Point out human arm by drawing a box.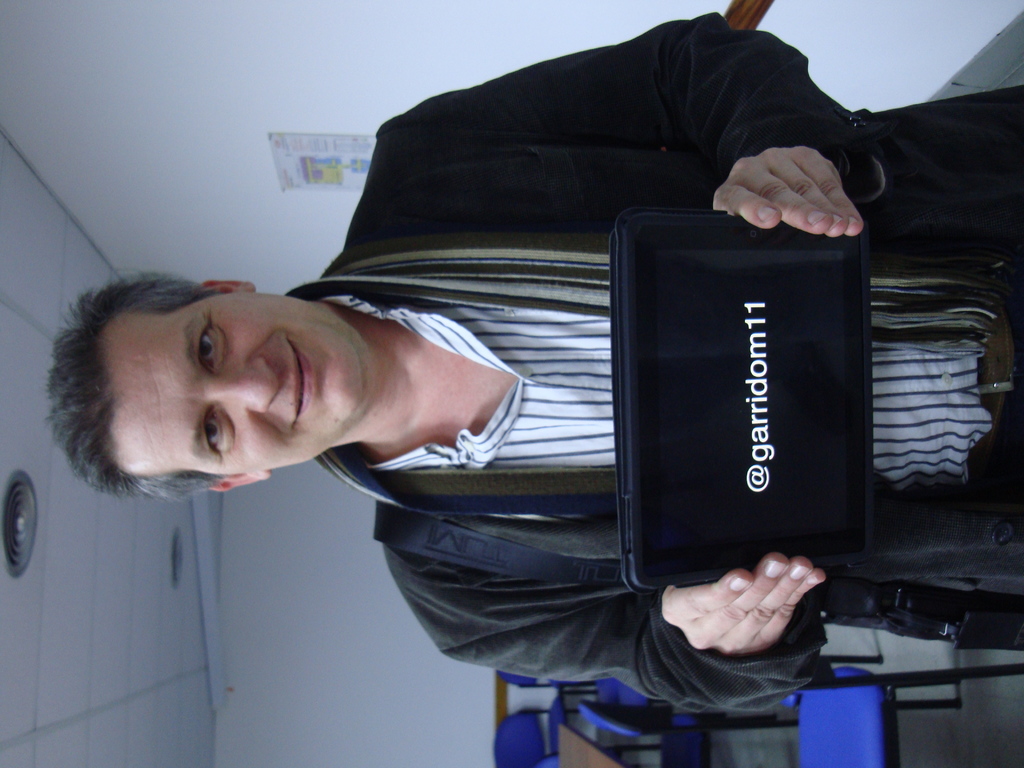
<region>412, 549, 845, 723</region>.
